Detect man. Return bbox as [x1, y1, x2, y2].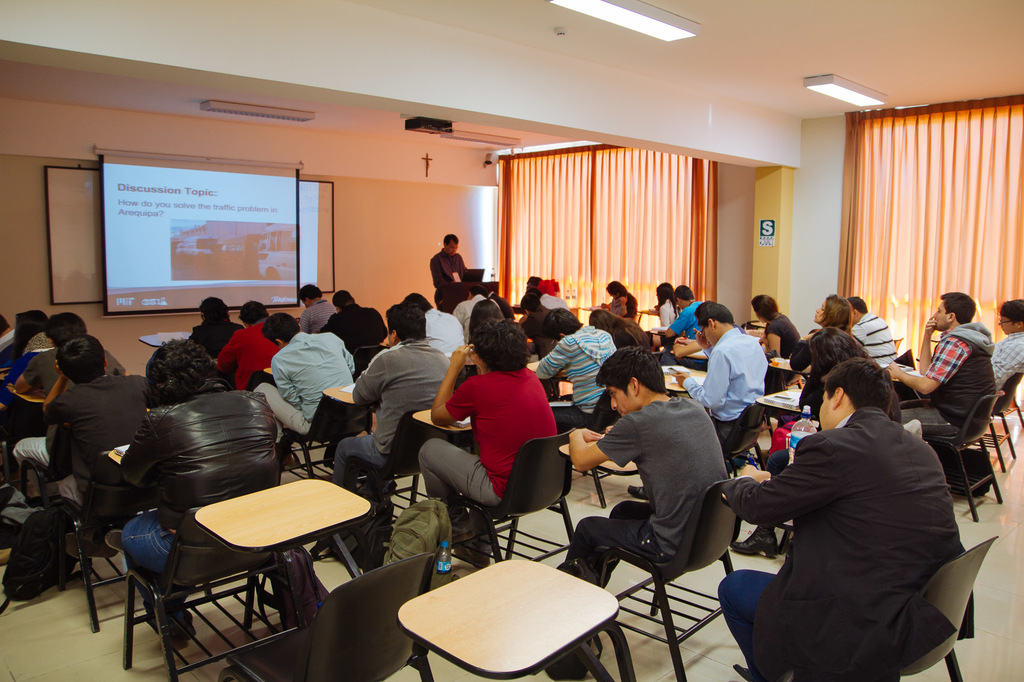
[403, 292, 465, 354].
